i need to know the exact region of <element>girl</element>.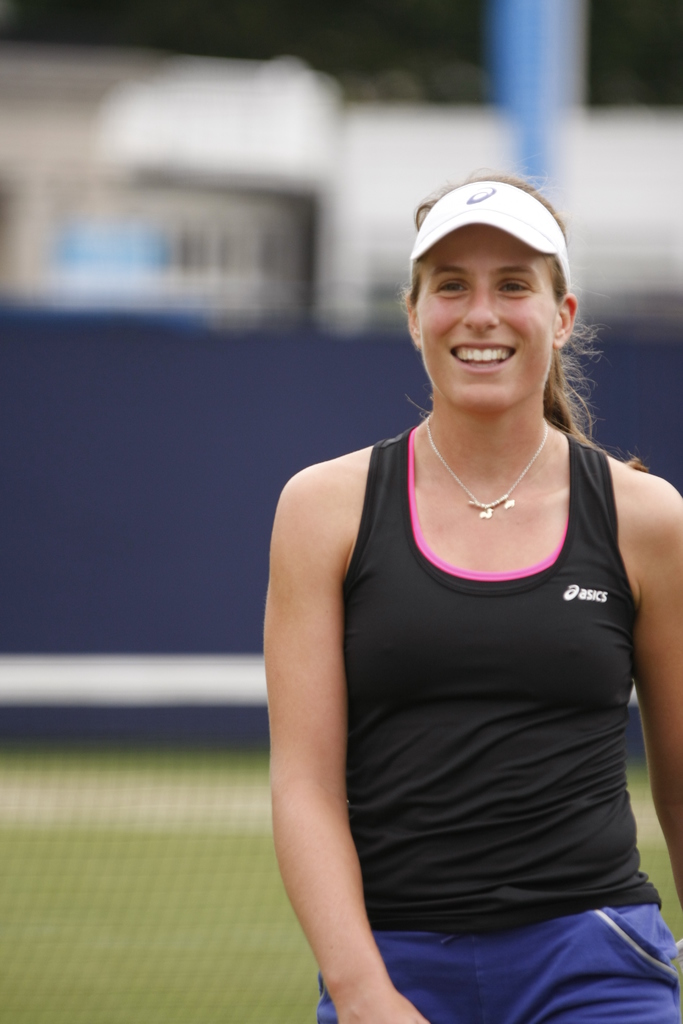
Region: locate(265, 157, 682, 1023).
